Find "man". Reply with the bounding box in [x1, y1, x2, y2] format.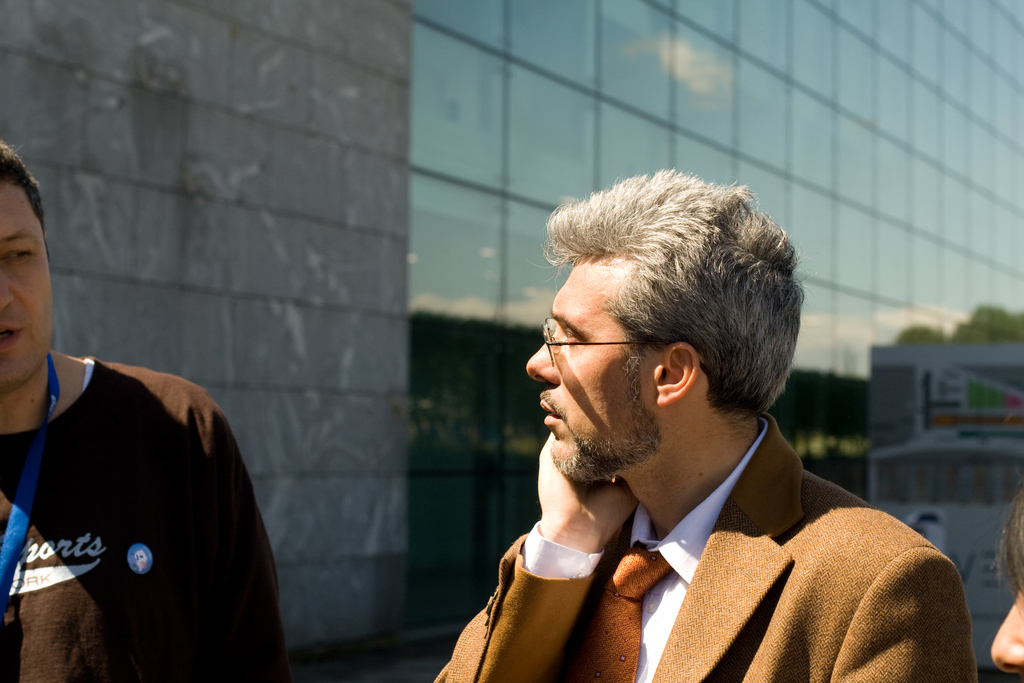
[0, 139, 308, 682].
